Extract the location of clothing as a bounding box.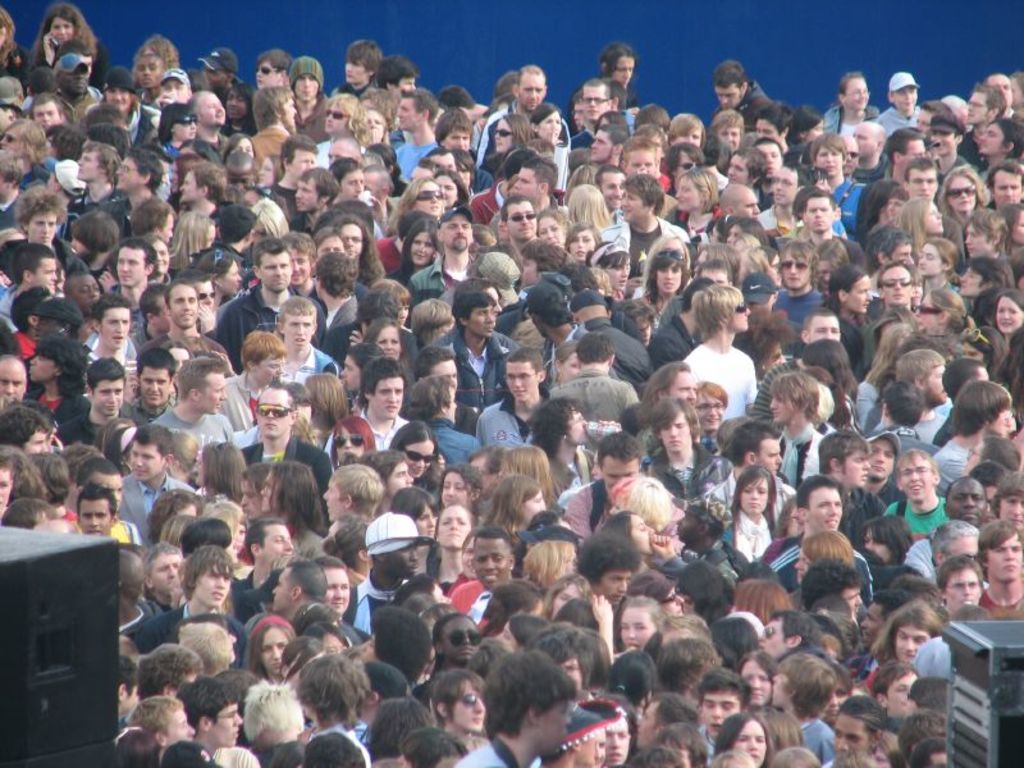
BBox(567, 120, 596, 155).
